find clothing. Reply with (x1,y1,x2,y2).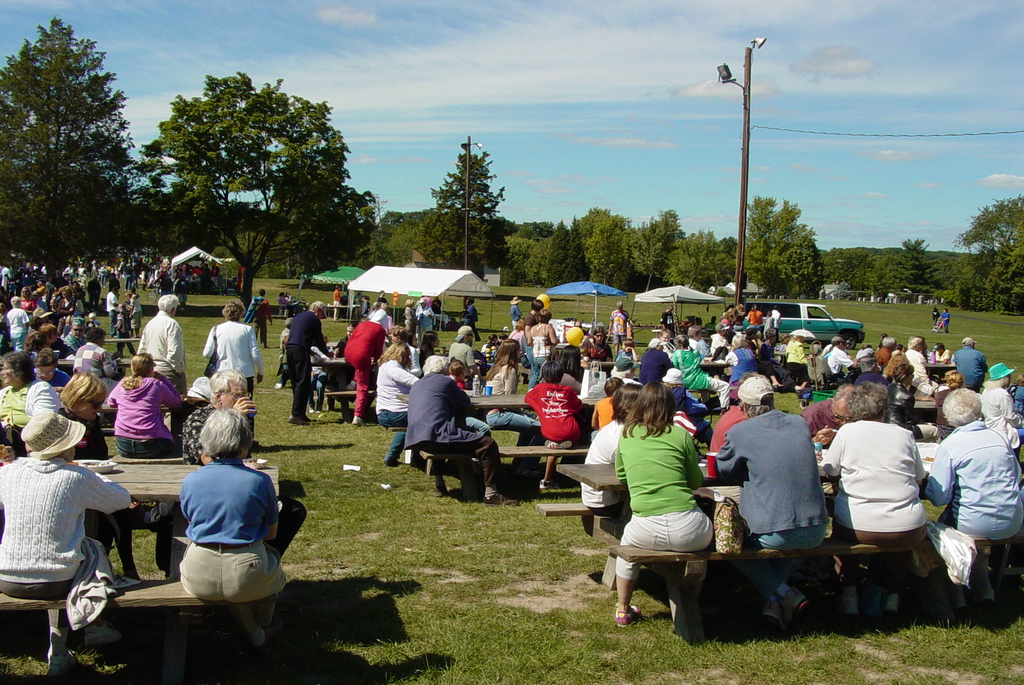
(276,295,287,306).
